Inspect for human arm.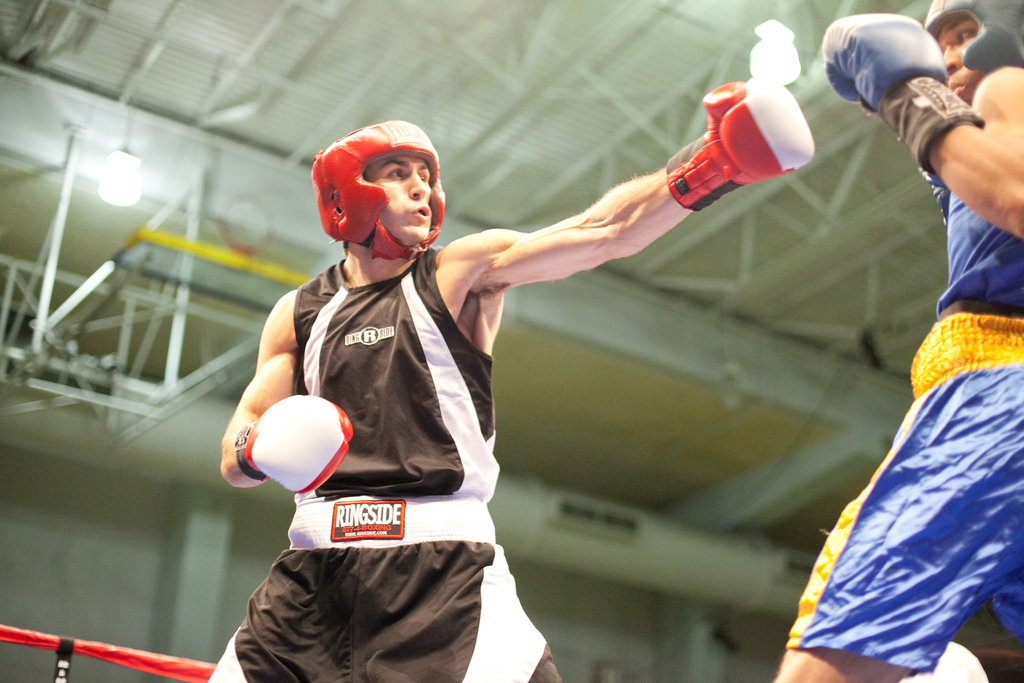
Inspection: {"left": 216, "top": 285, "right": 359, "bottom": 488}.
